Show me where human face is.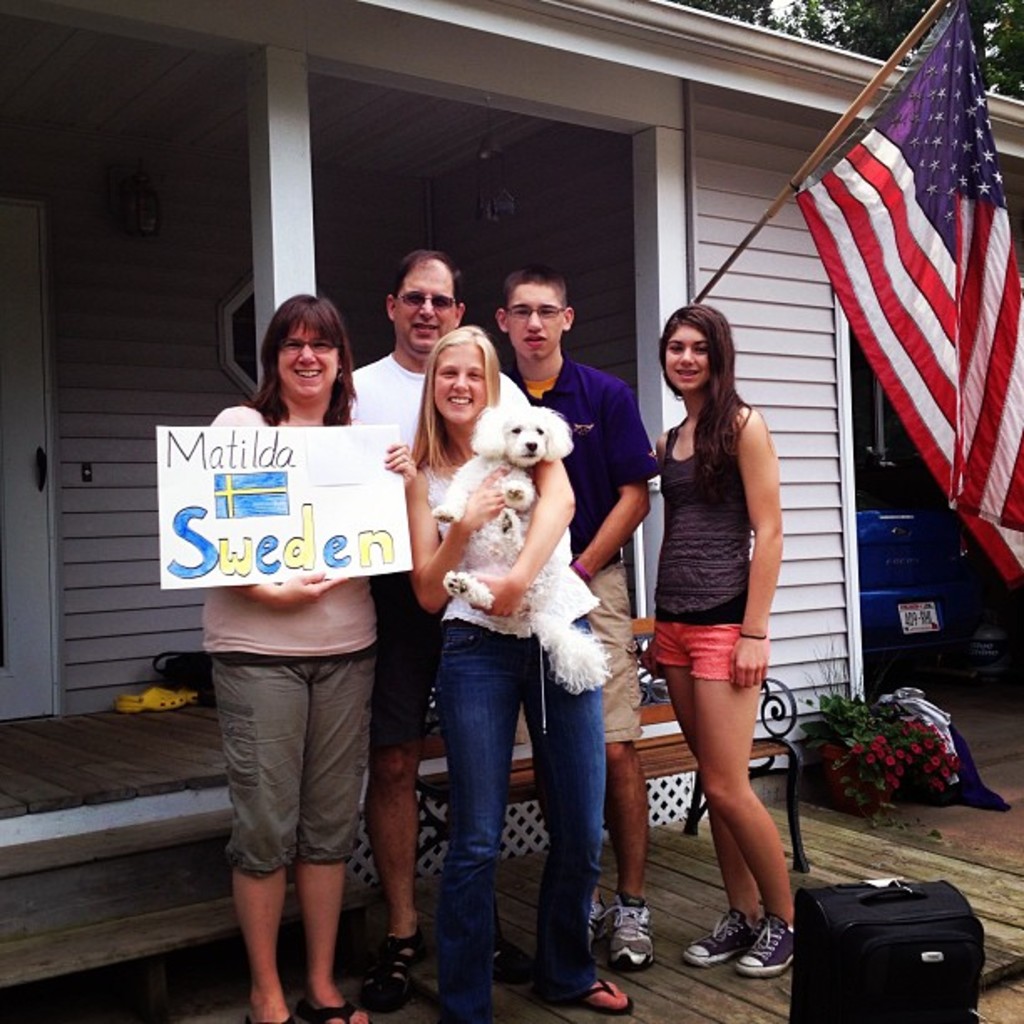
human face is at 432,341,494,425.
